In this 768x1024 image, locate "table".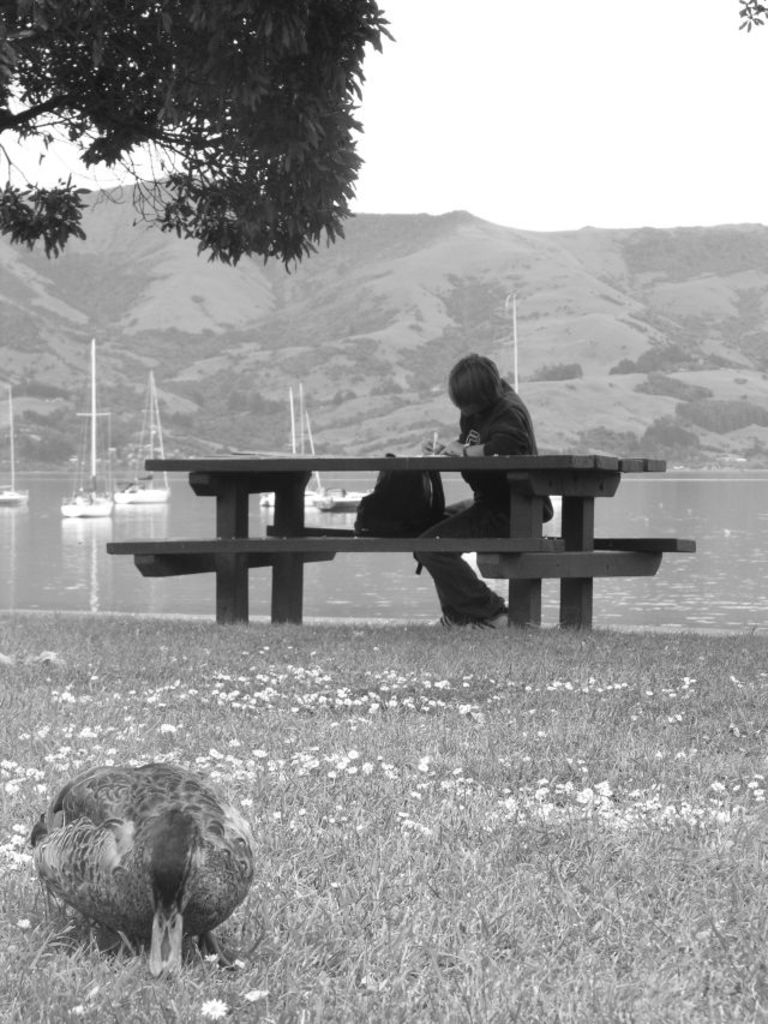
Bounding box: {"left": 125, "top": 427, "right": 641, "bottom": 616}.
